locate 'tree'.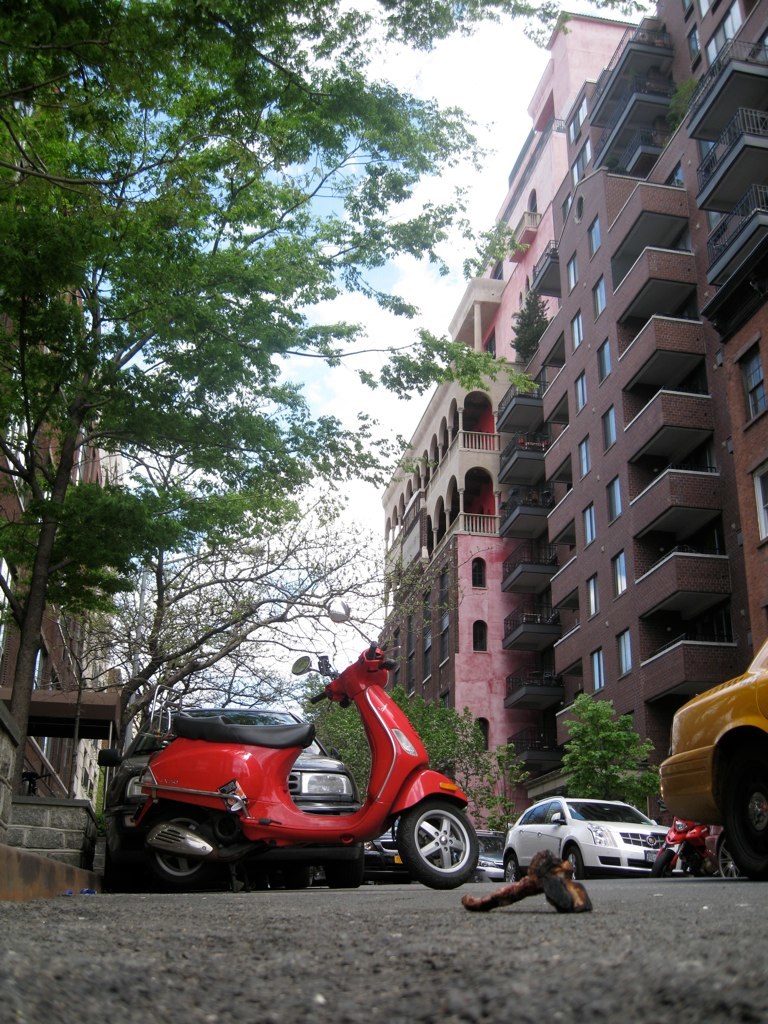
Bounding box: detection(96, 440, 449, 773).
